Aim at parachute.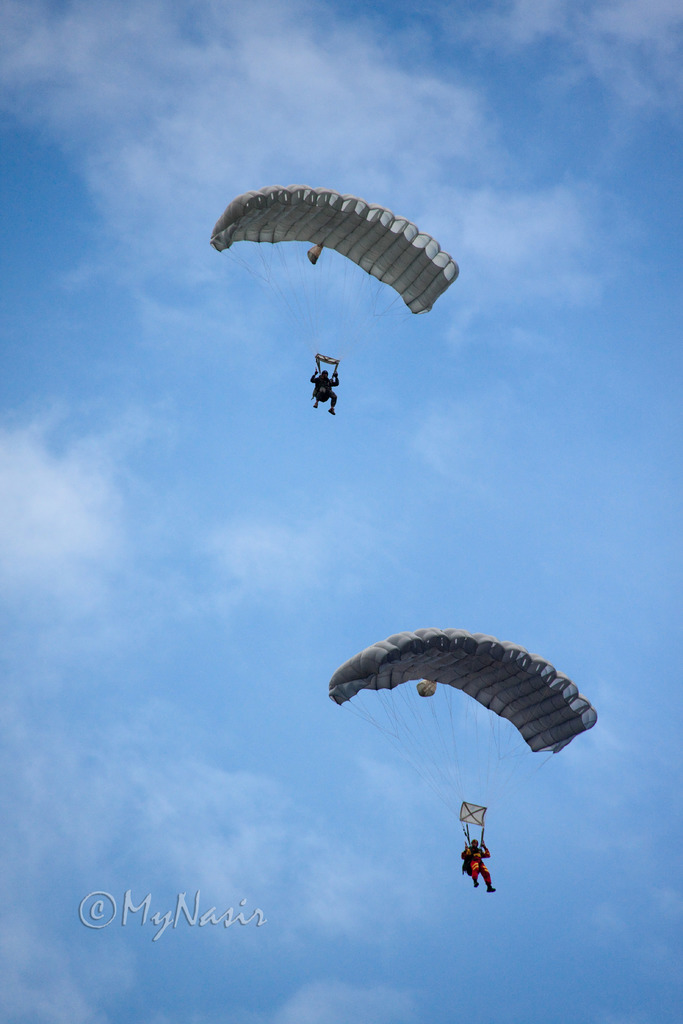
Aimed at (335,636,598,761).
